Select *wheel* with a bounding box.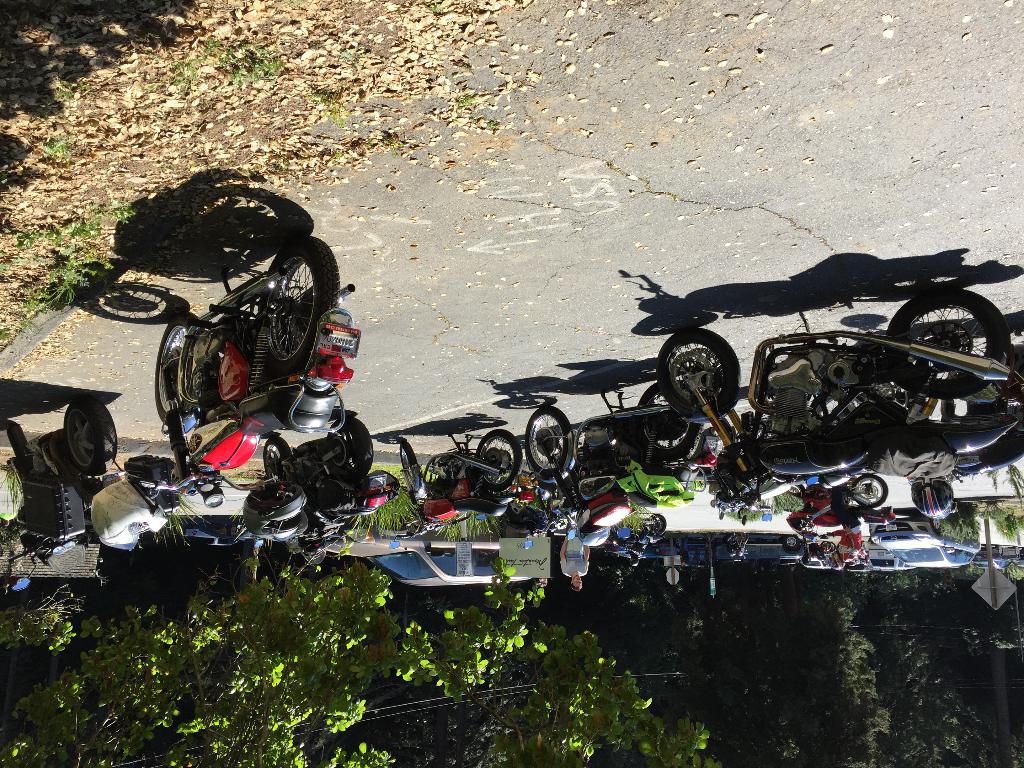
[932, 522, 941, 534].
